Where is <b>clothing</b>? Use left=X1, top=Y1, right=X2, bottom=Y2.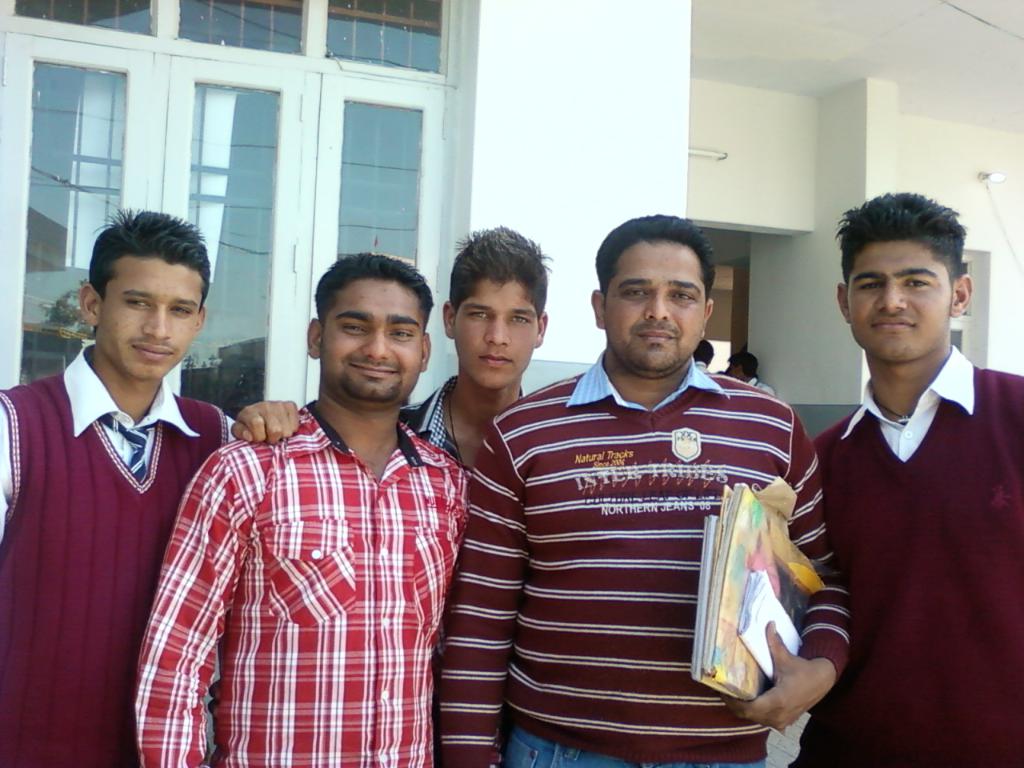
left=0, top=340, right=238, bottom=767.
